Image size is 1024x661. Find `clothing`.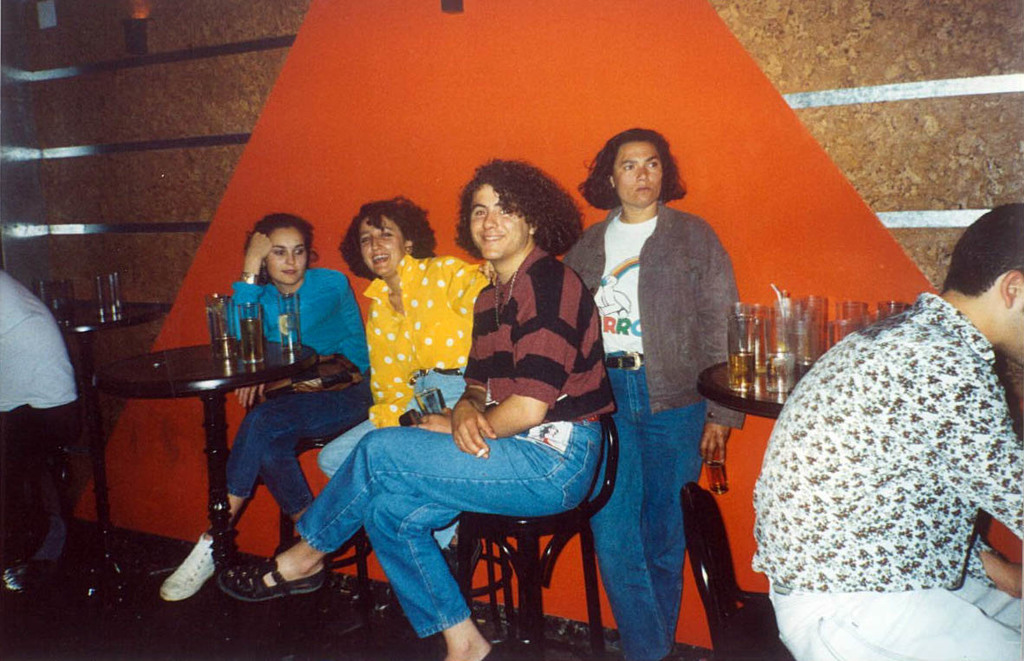
Rect(316, 250, 488, 550).
